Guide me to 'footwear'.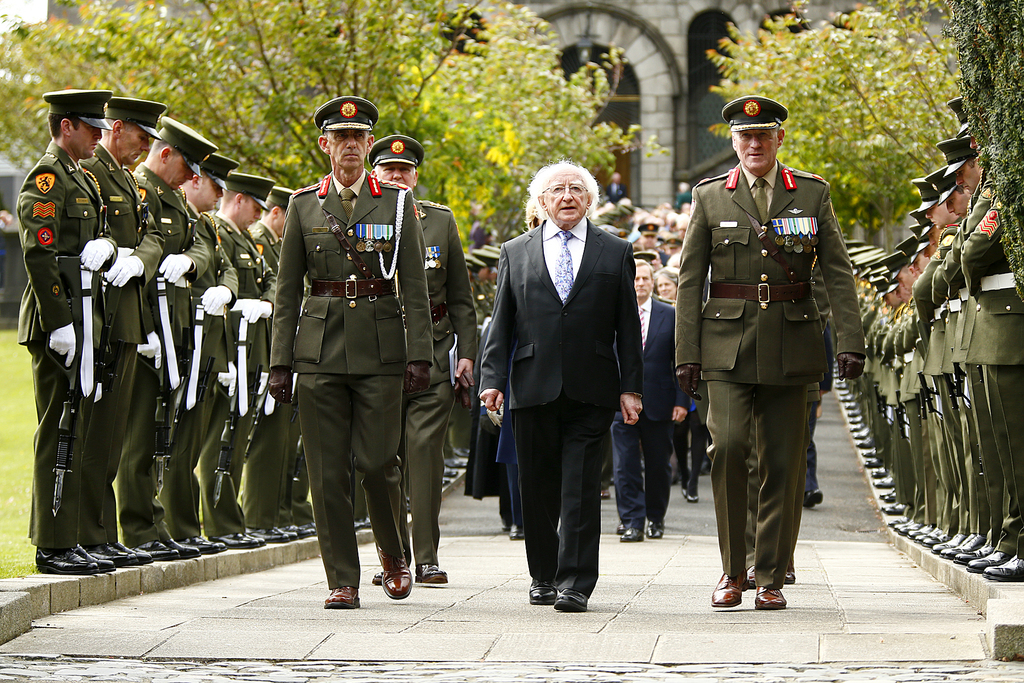
Guidance: (left=88, top=550, right=140, bottom=568).
